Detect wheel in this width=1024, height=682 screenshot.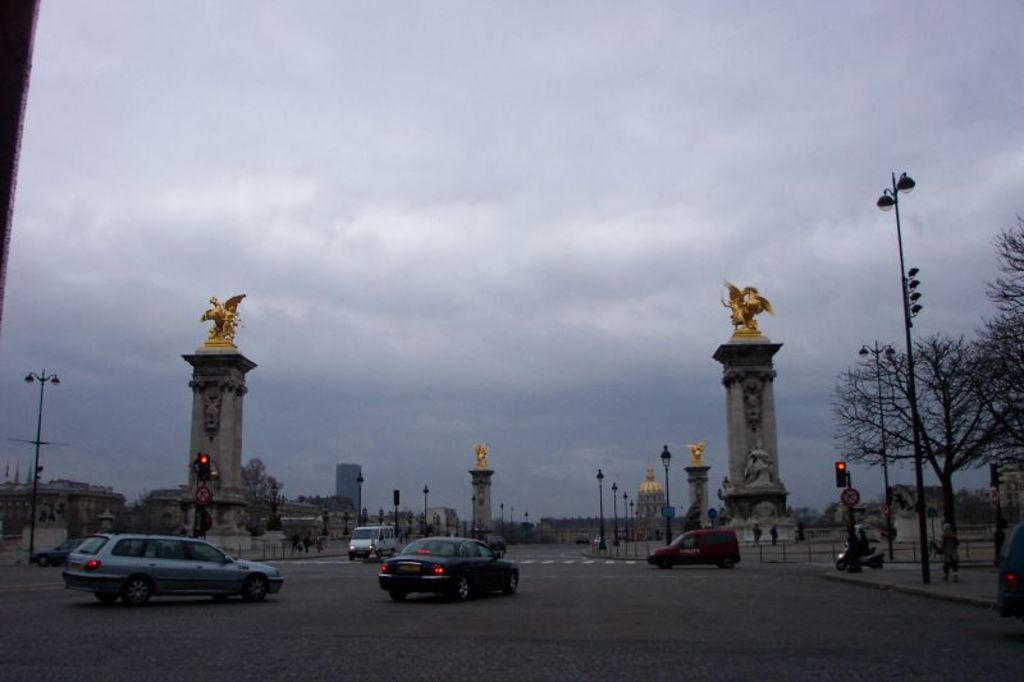
Detection: rect(454, 580, 467, 600).
